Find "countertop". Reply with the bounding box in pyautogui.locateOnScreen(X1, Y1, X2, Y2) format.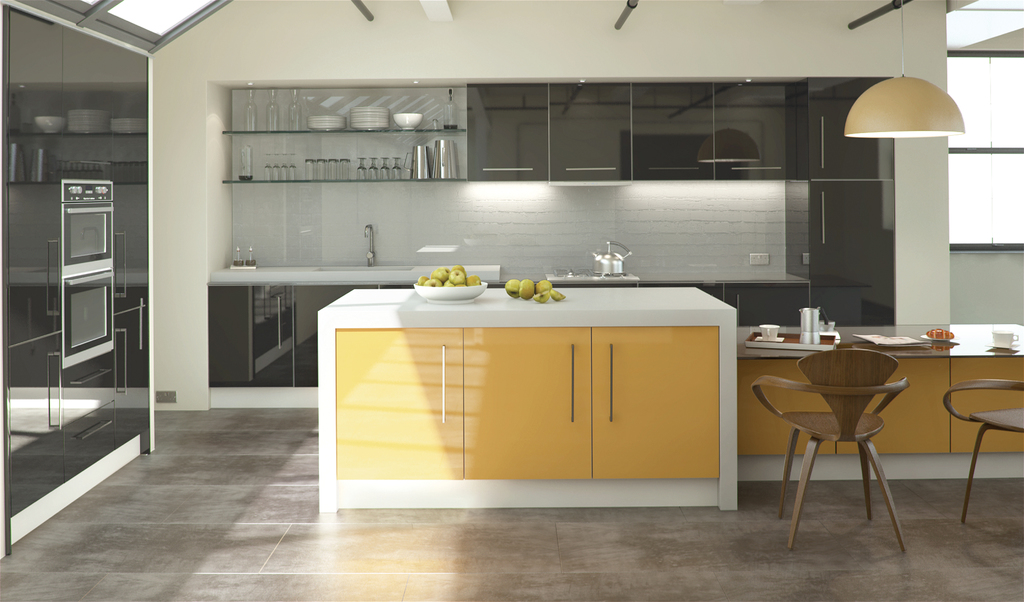
pyautogui.locateOnScreen(212, 265, 500, 285).
